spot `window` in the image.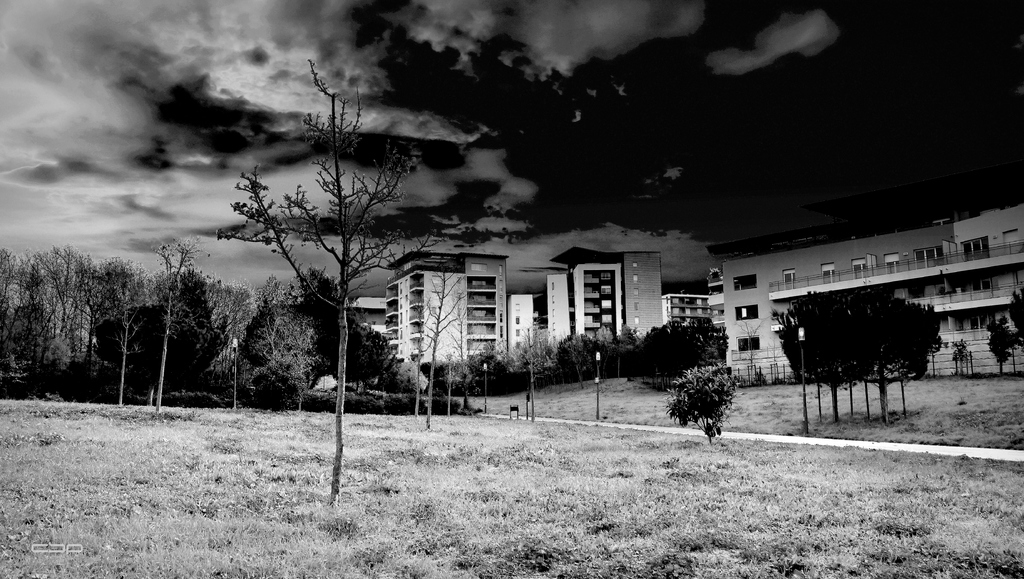
`window` found at left=601, top=284, right=613, bottom=295.
